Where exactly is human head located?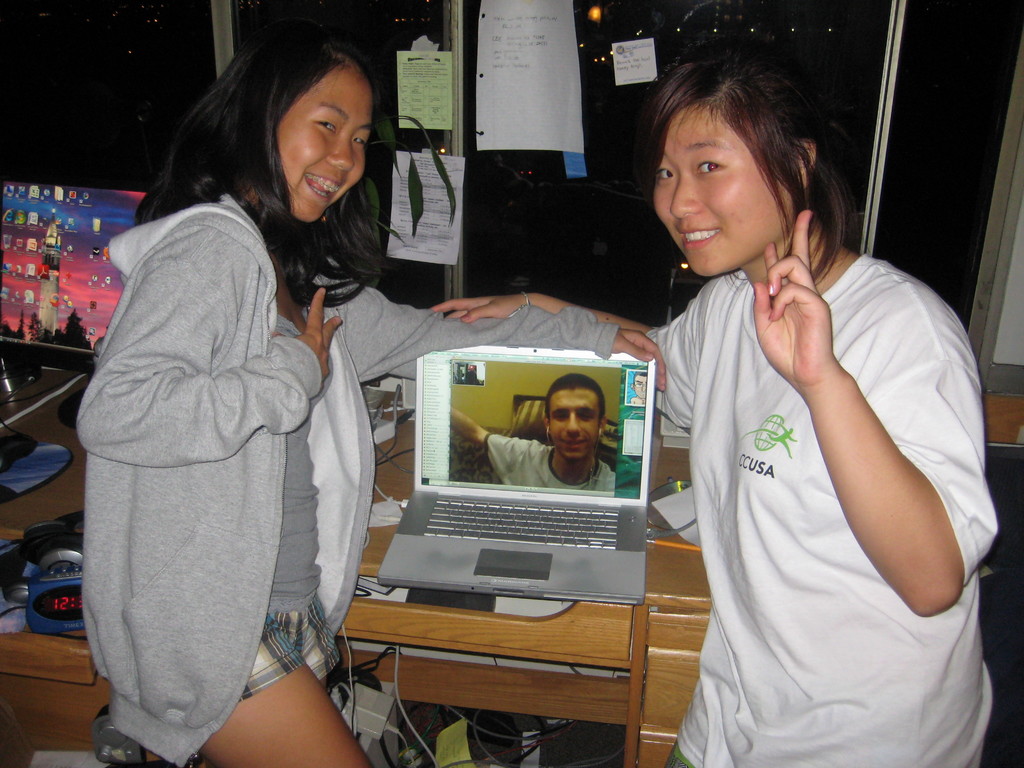
Its bounding box is pyautogui.locateOnScreen(541, 373, 611, 463).
